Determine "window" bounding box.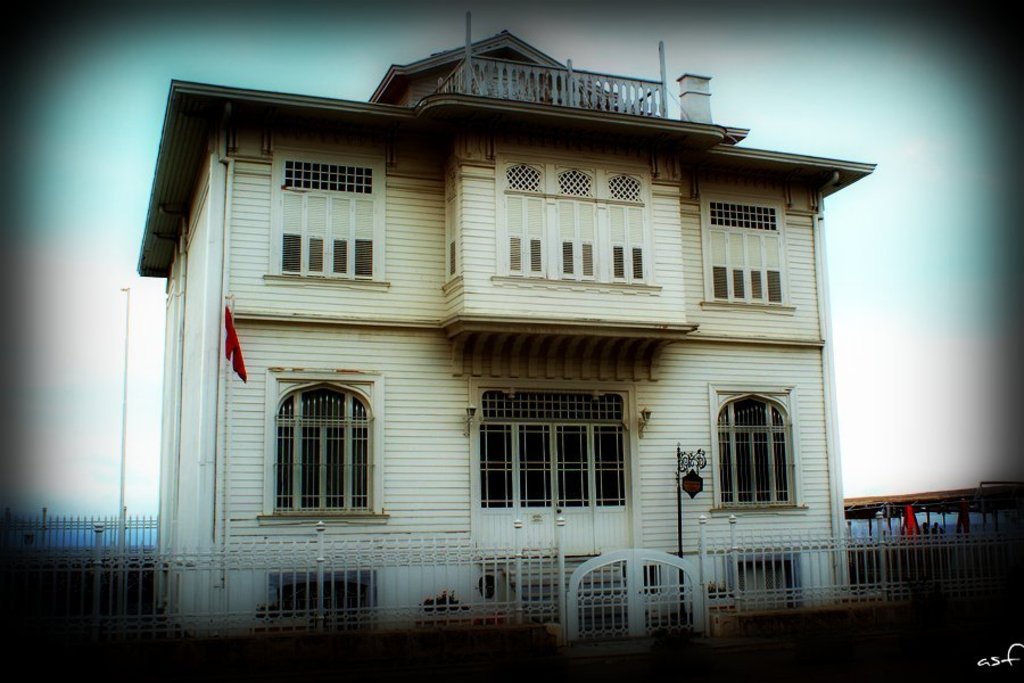
Determined: left=722, top=556, right=811, bottom=607.
